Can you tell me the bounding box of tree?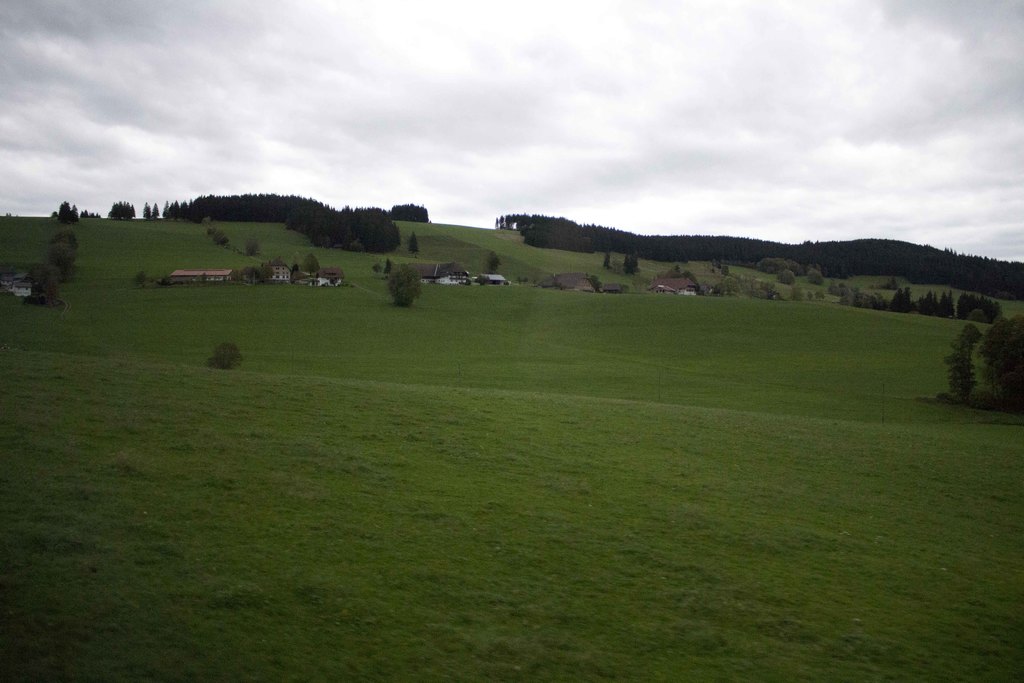
x1=301, y1=252, x2=319, y2=283.
